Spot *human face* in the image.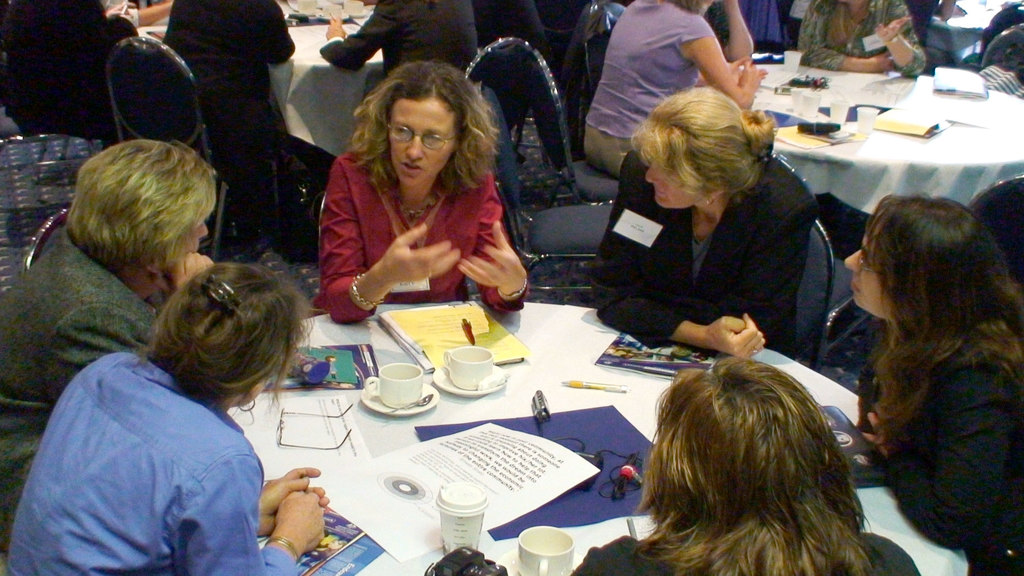
*human face* found at box=[174, 221, 208, 267].
